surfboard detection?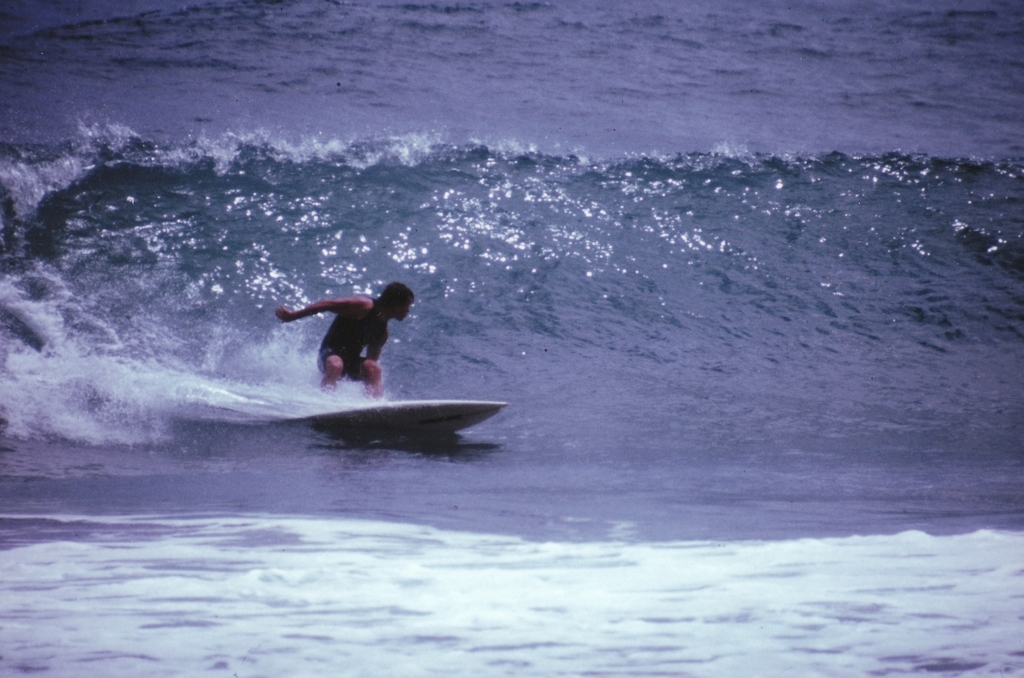
x1=278 y1=400 x2=509 y2=436
